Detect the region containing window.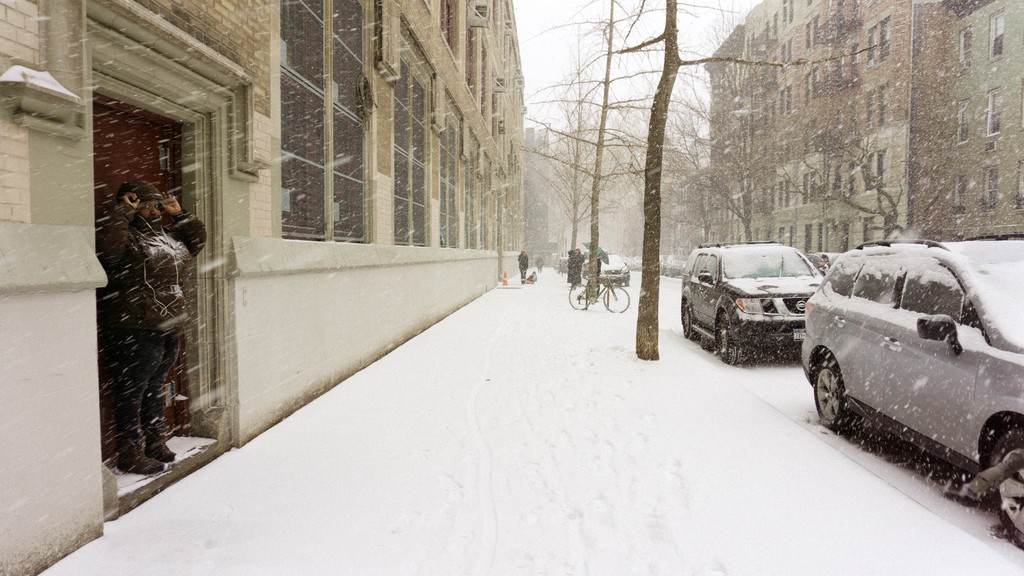
locate(397, 14, 440, 249).
